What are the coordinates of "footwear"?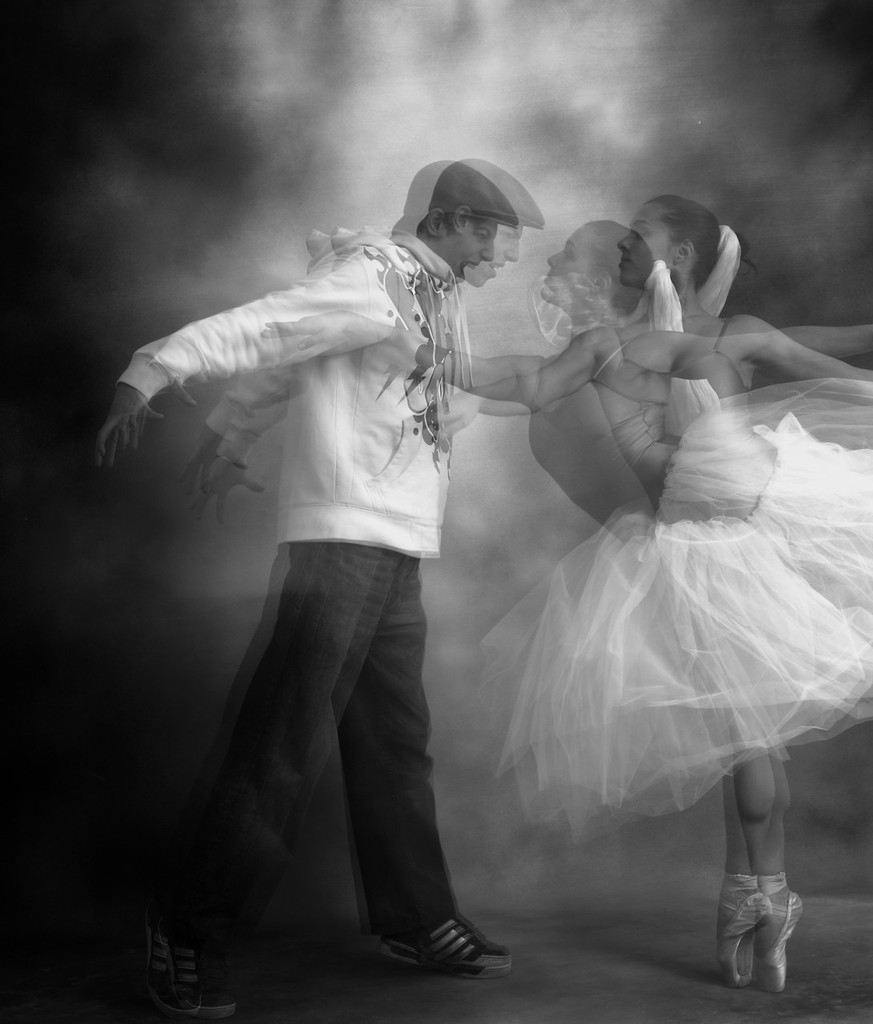
(left=718, top=870, right=806, bottom=990).
